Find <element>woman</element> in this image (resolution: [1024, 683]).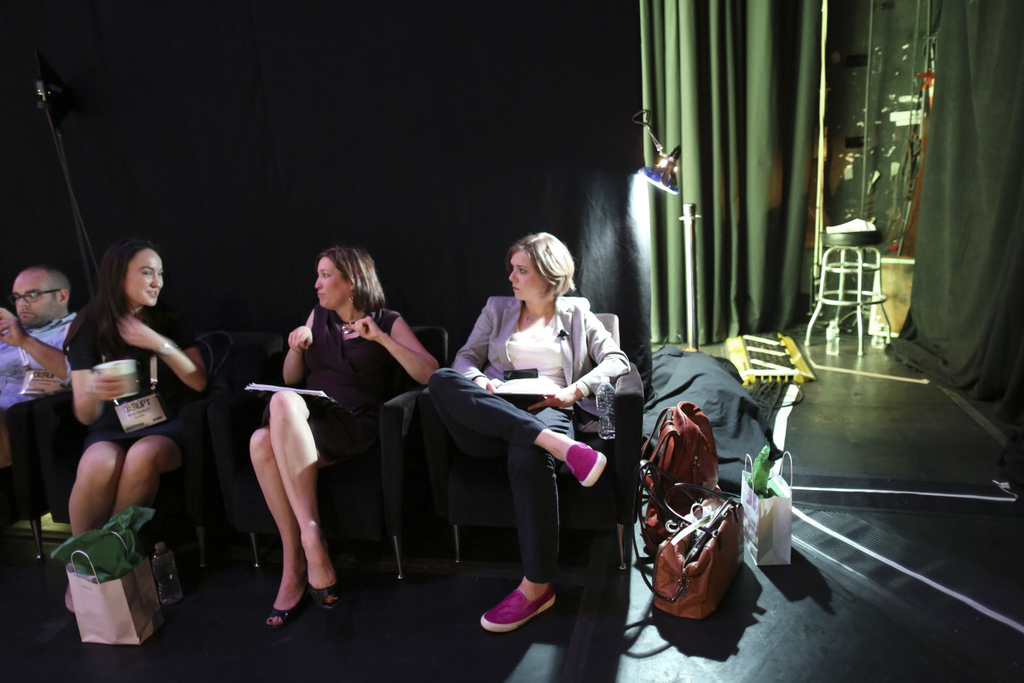
<box>442,233,621,636</box>.
